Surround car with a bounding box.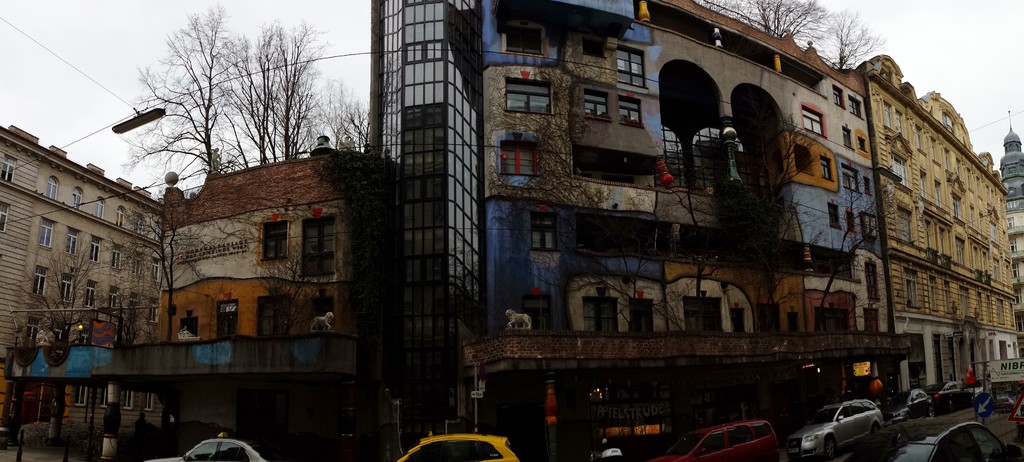
pyautogui.locateOnScreen(965, 374, 993, 402).
